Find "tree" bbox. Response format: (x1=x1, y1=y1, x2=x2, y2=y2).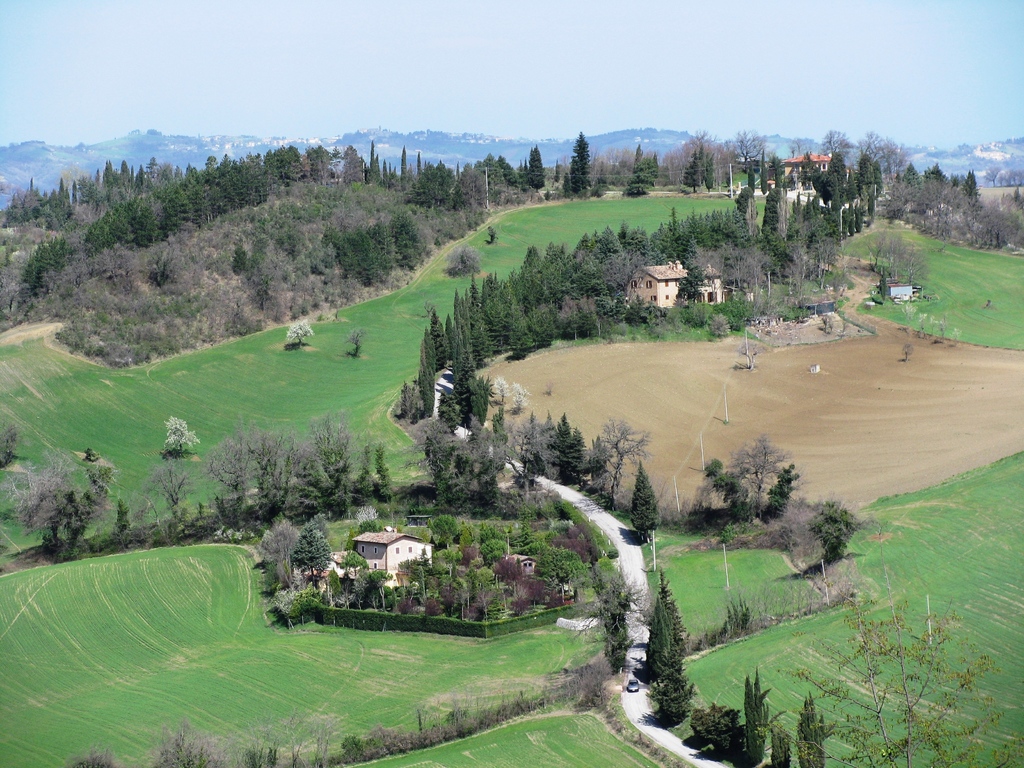
(x1=568, y1=131, x2=592, y2=194).
